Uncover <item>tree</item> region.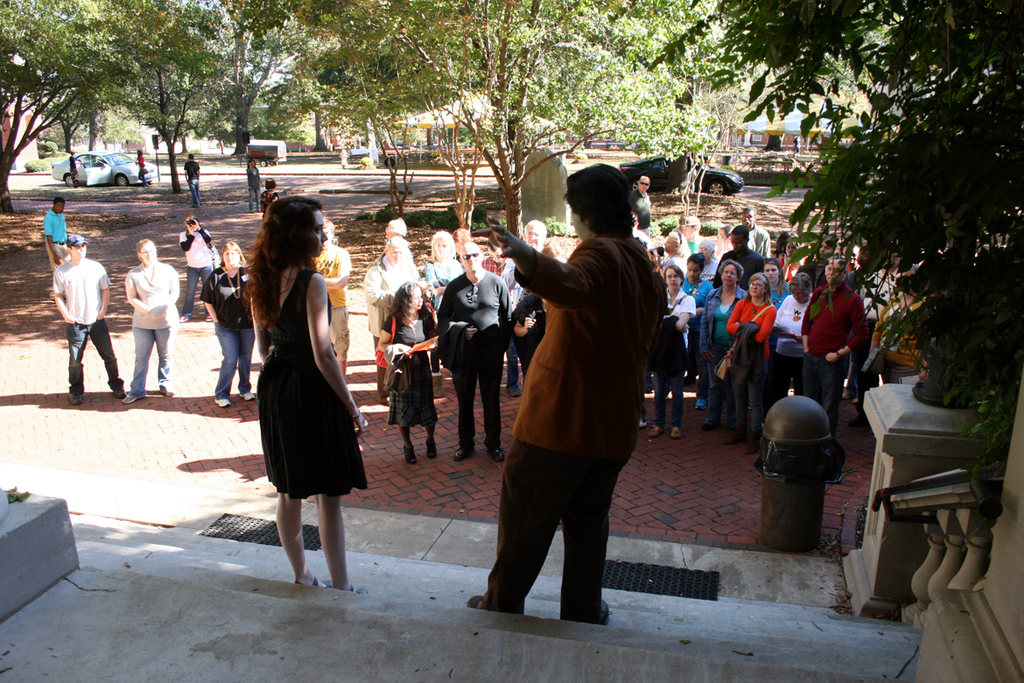
Uncovered: box=[131, 0, 309, 170].
